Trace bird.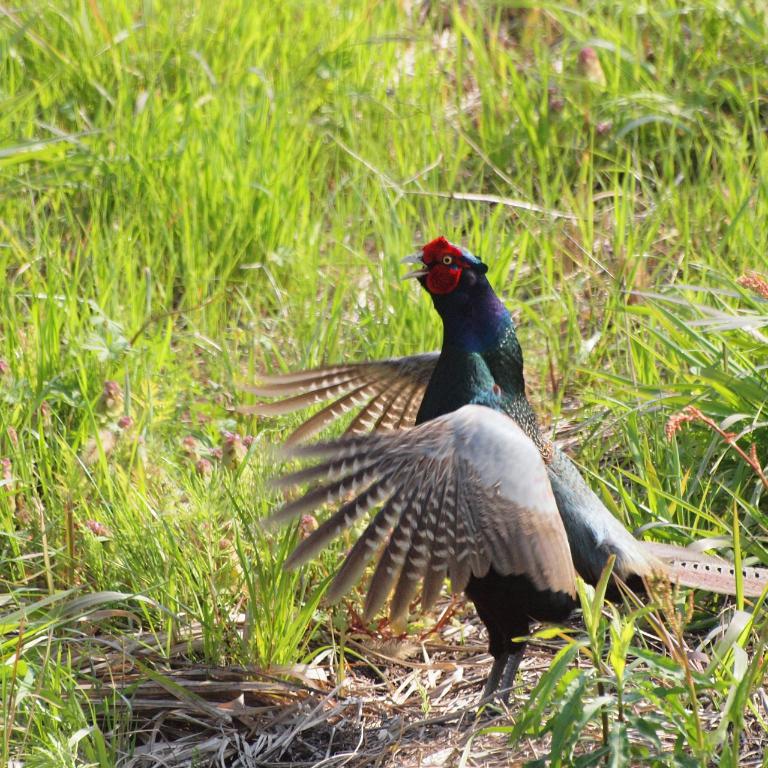
Traced to locate(292, 244, 726, 727).
